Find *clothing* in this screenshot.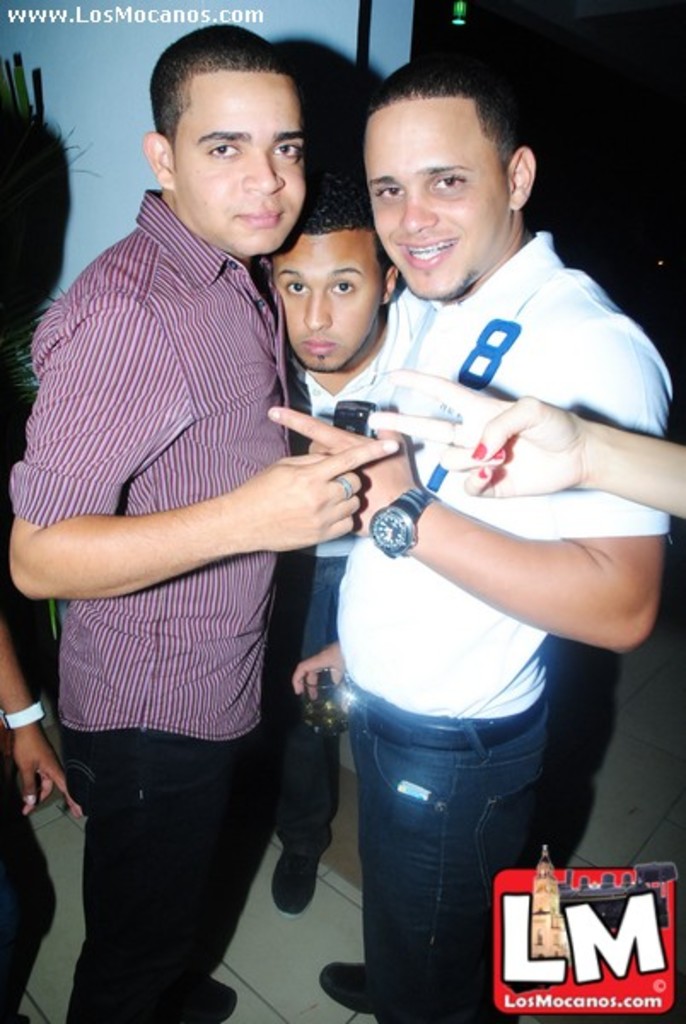
The bounding box for *clothing* is [338,227,684,1022].
